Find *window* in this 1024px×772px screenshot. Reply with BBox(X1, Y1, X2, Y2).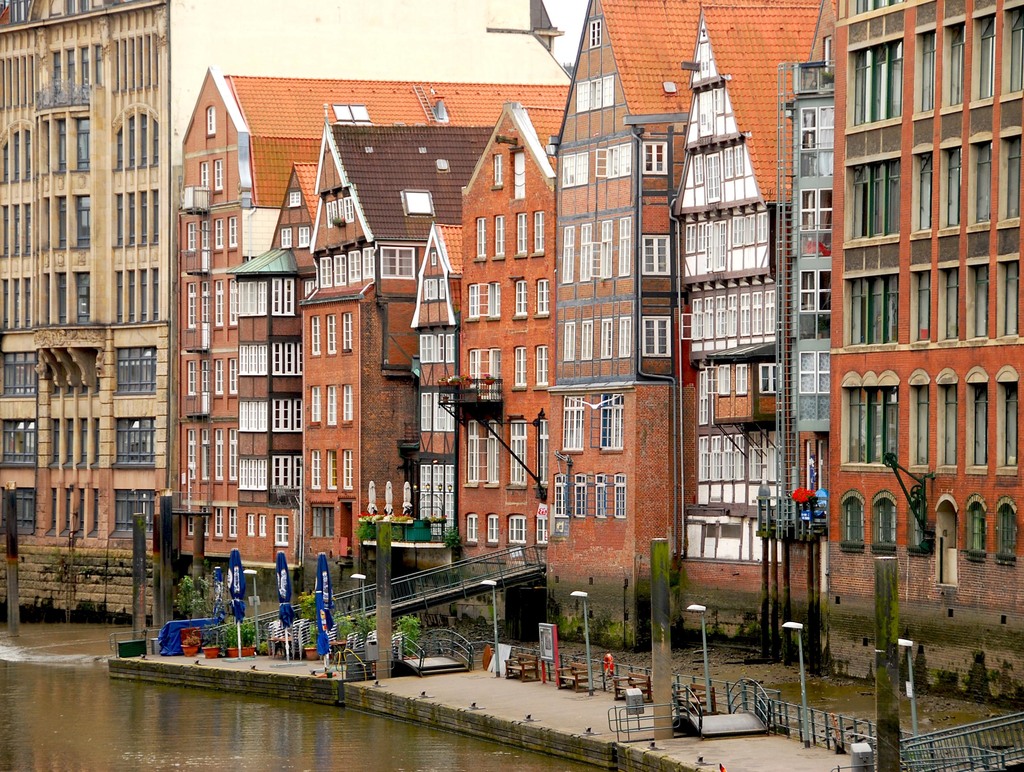
BBox(216, 216, 244, 253).
